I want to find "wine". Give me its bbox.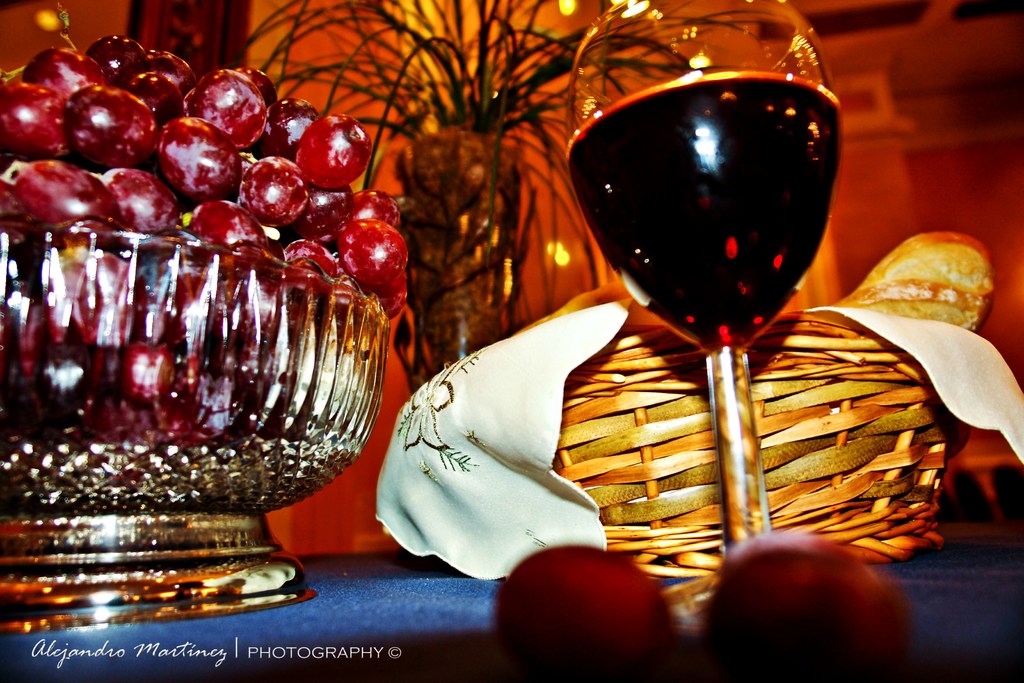
<region>561, 65, 844, 341</region>.
